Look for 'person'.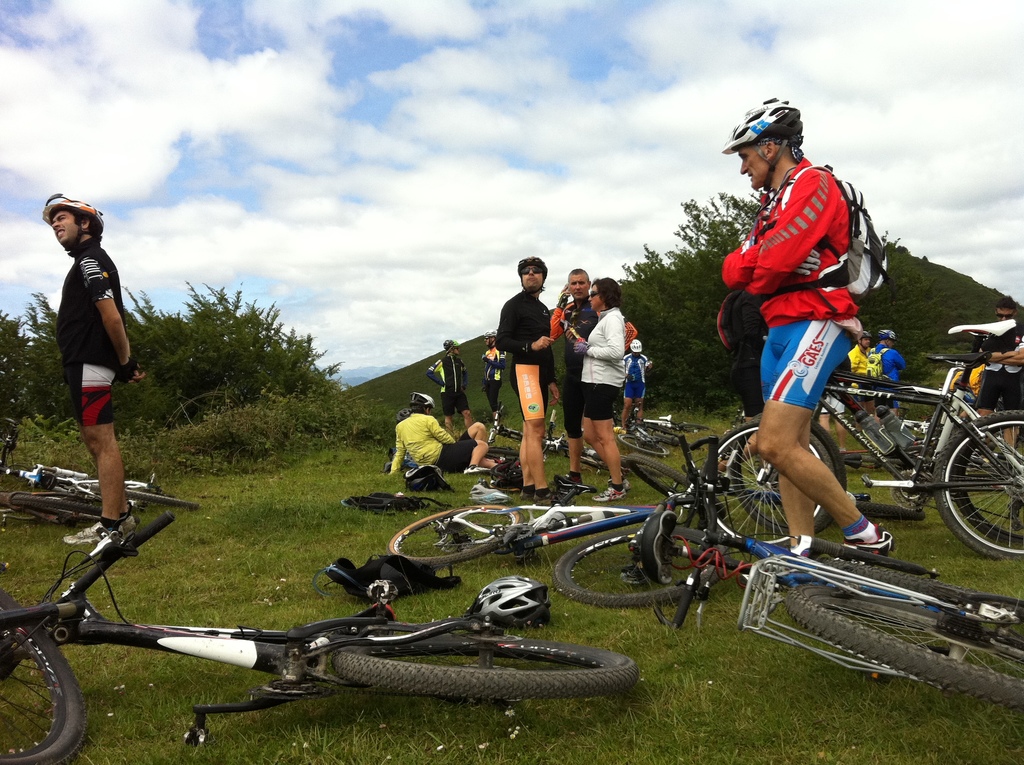
Found: 717 95 890 593.
